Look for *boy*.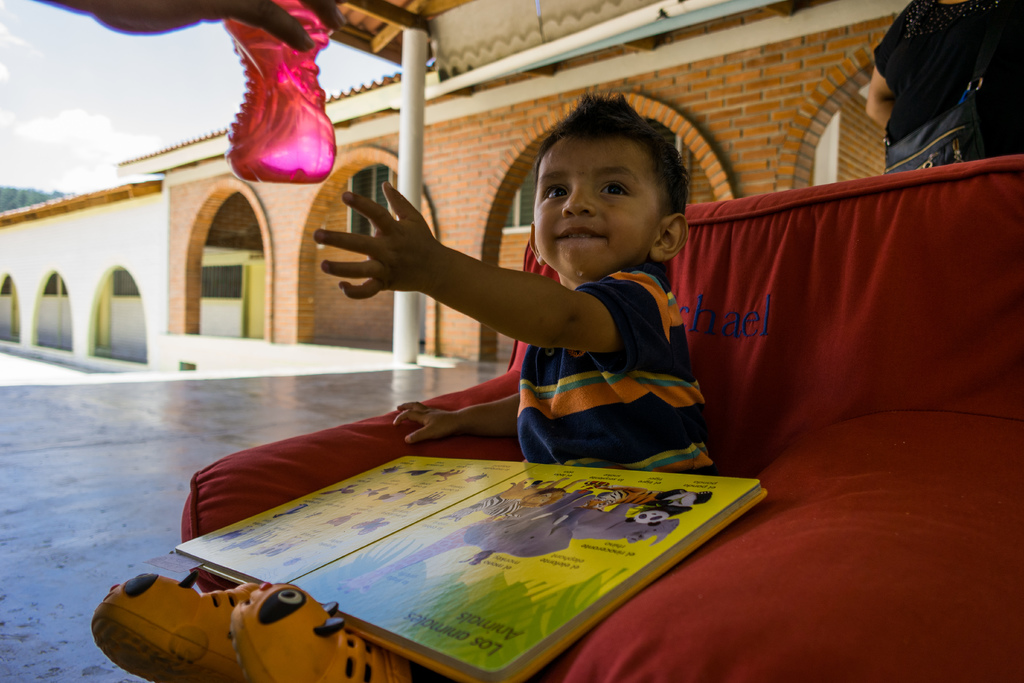
Found: [x1=332, y1=106, x2=736, y2=443].
